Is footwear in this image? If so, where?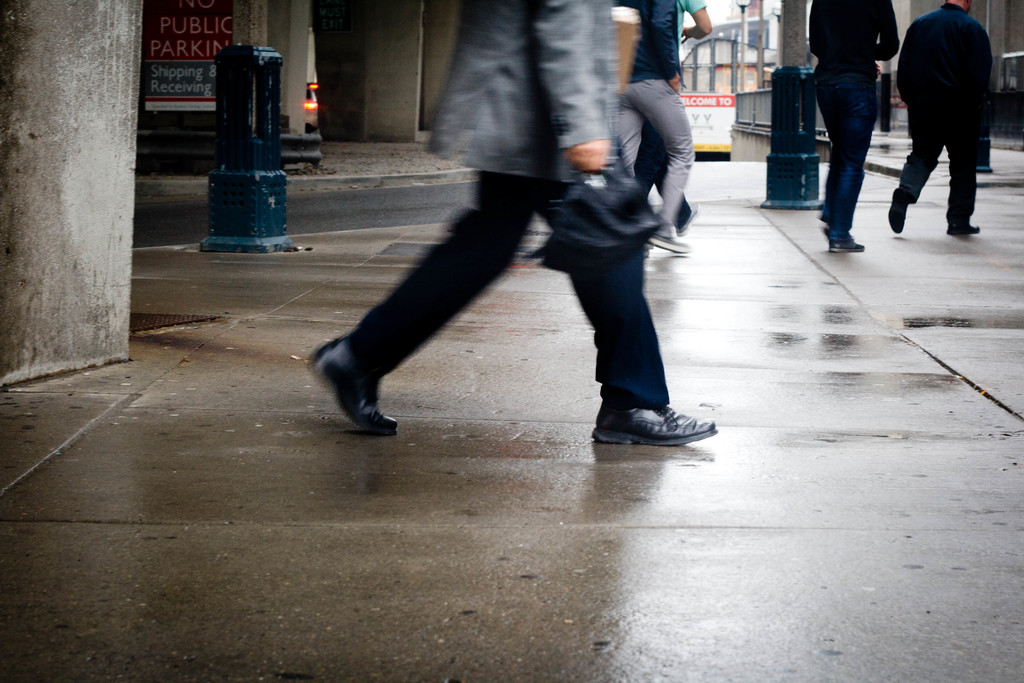
Yes, at box=[948, 219, 983, 235].
